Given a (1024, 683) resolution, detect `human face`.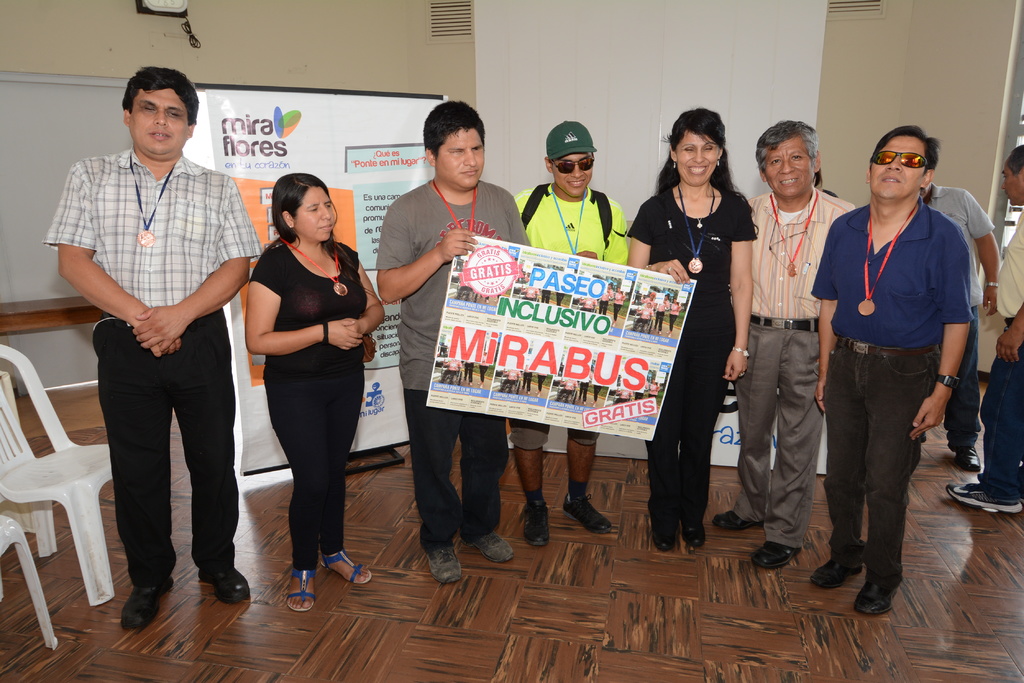
l=435, t=127, r=485, b=188.
